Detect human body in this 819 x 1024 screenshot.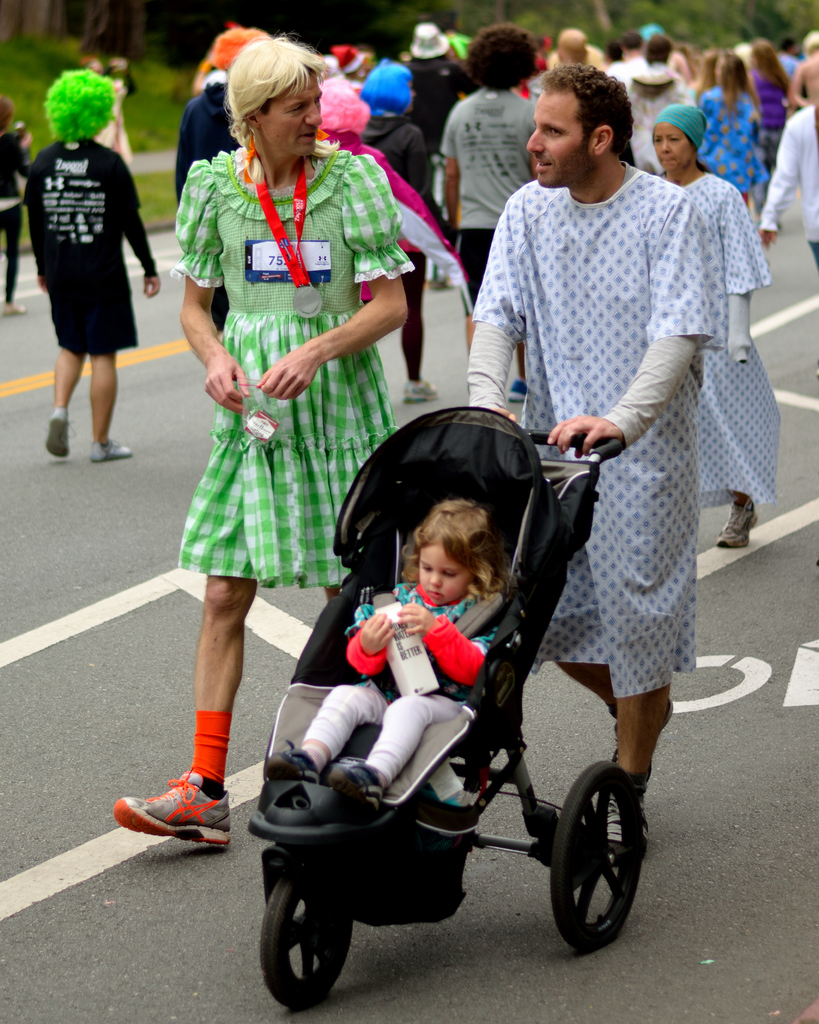
Detection: [460, 68, 718, 858].
